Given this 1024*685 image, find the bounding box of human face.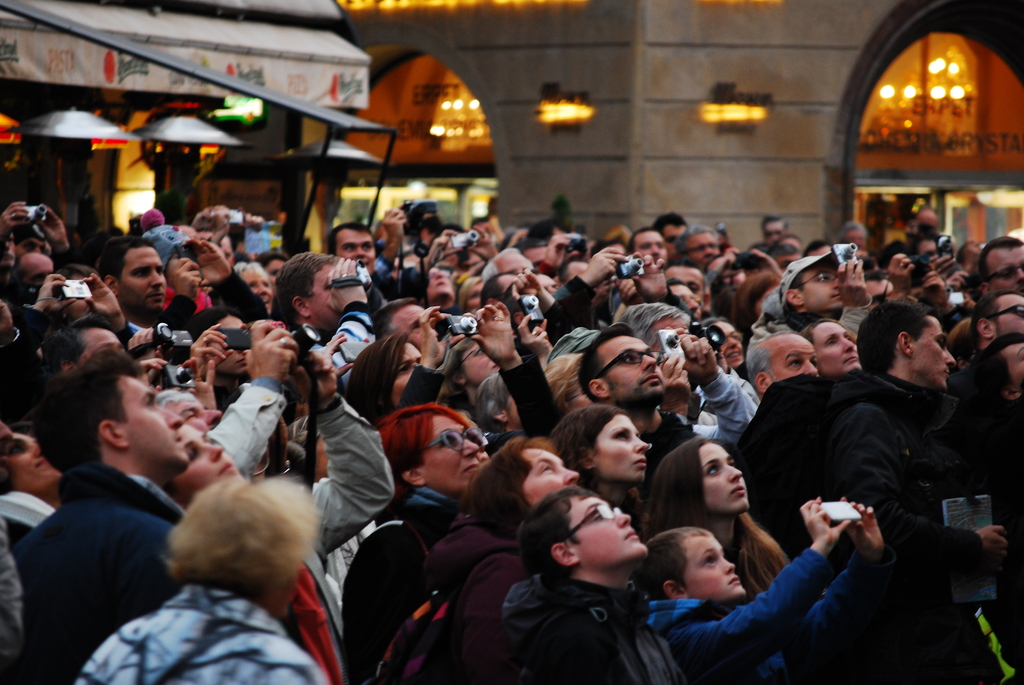
(692, 437, 751, 500).
